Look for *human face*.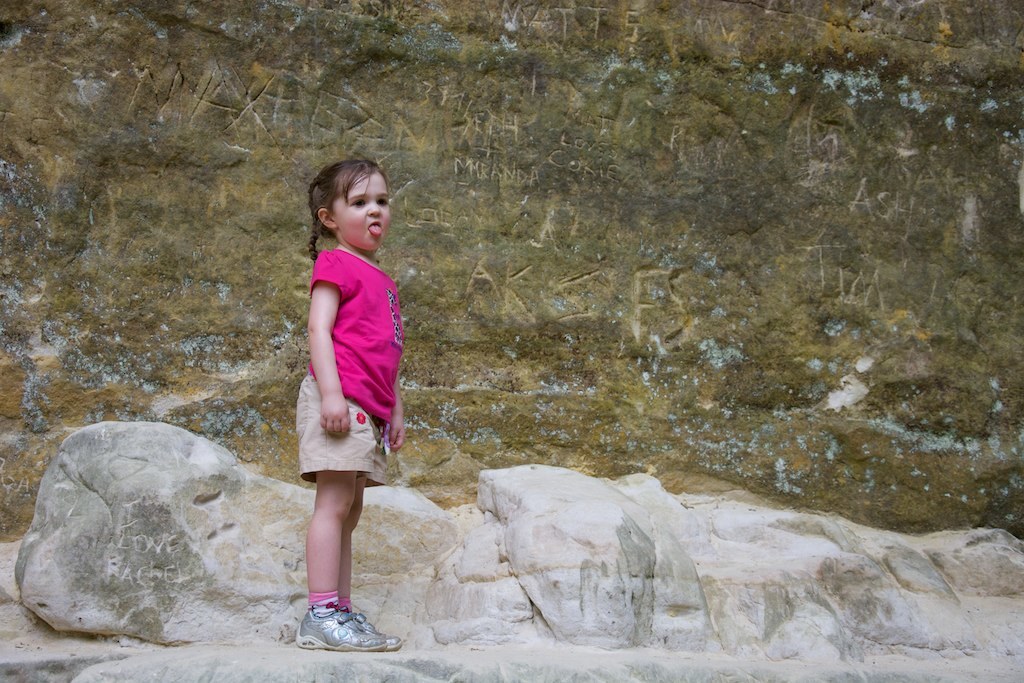
Found: l=329, t=168, r=388, b=255.
